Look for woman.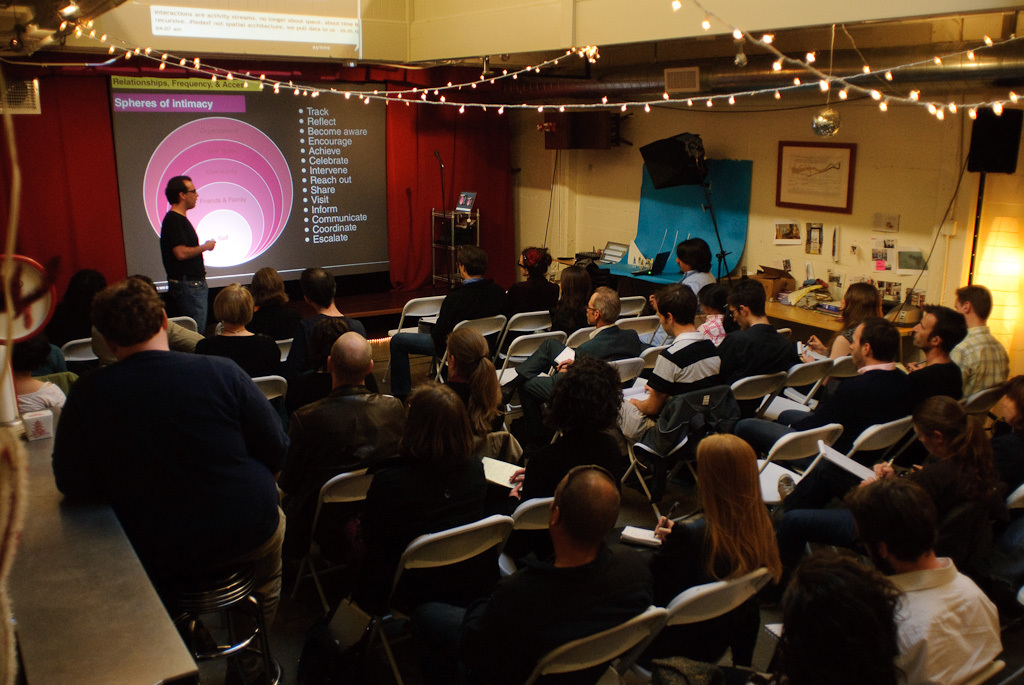
Found: locate(339, 381, 488, 614).
